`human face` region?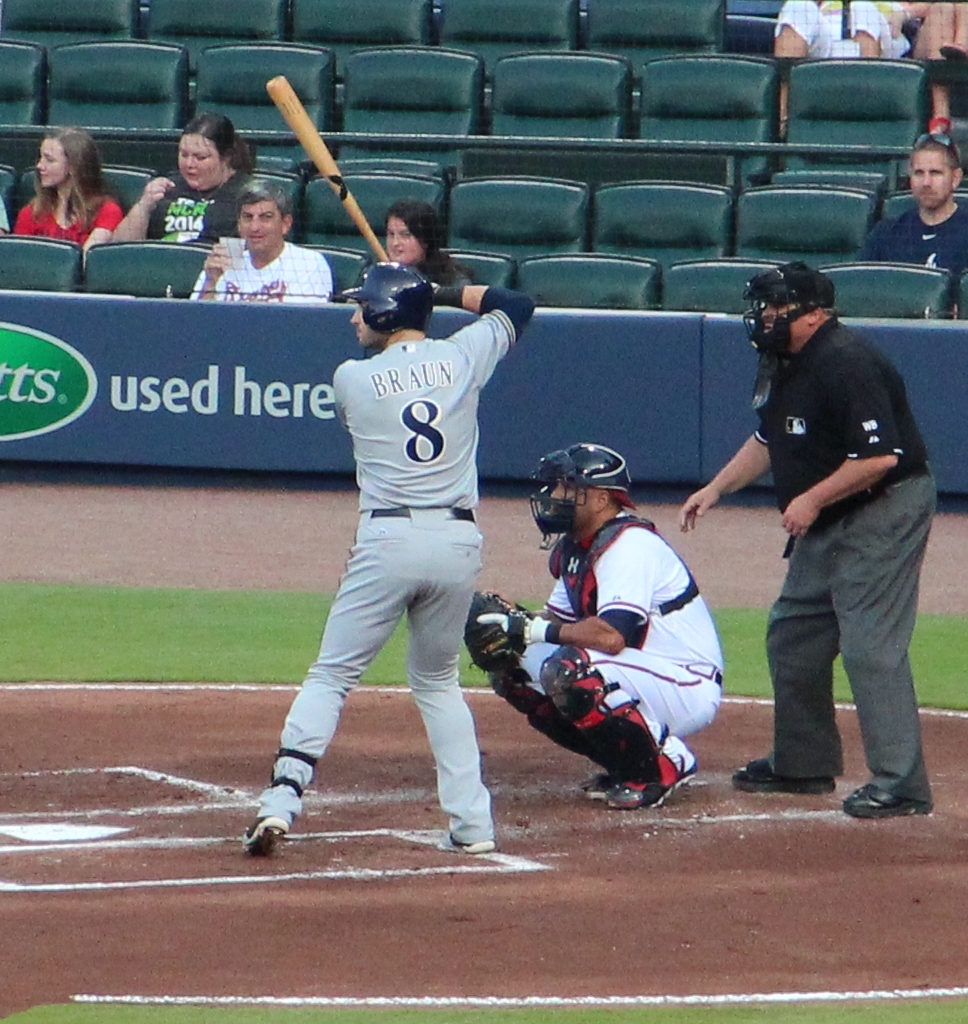
BBox(34, 140, 66, 189)
